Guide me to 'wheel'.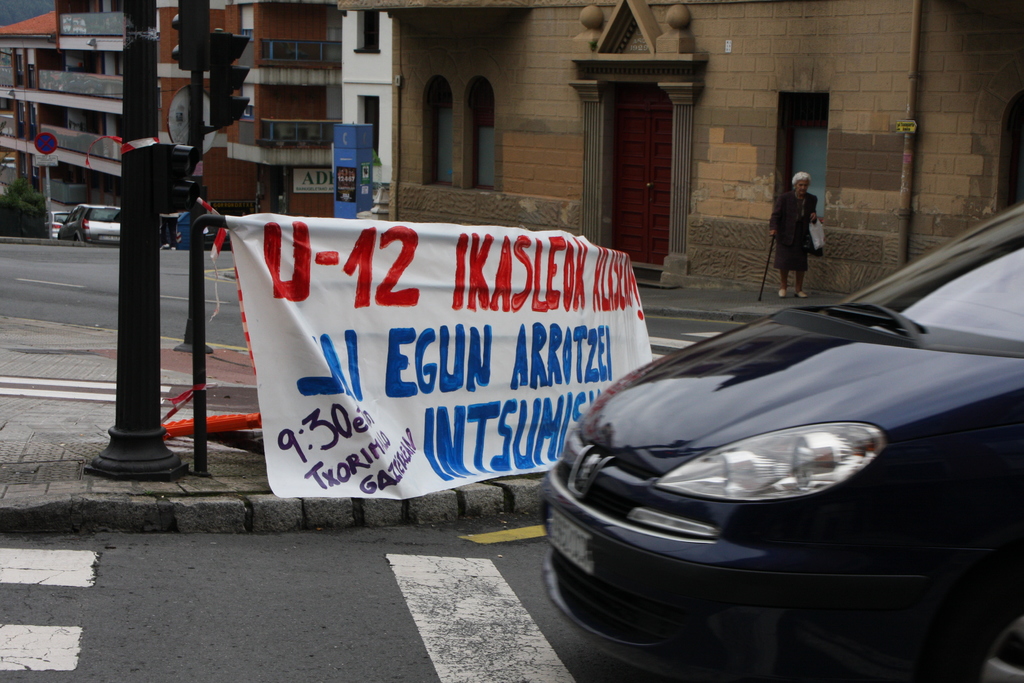
Guidance: l=937, t=593, r=1023, b=682.
